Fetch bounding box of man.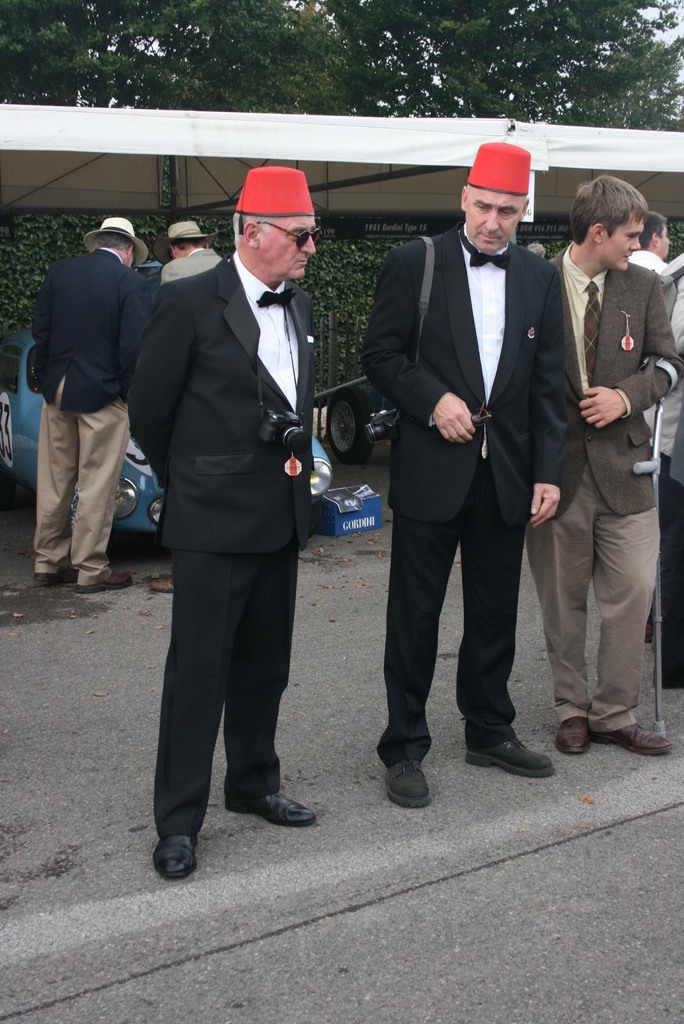
Bbox: 361/139/571/809.
